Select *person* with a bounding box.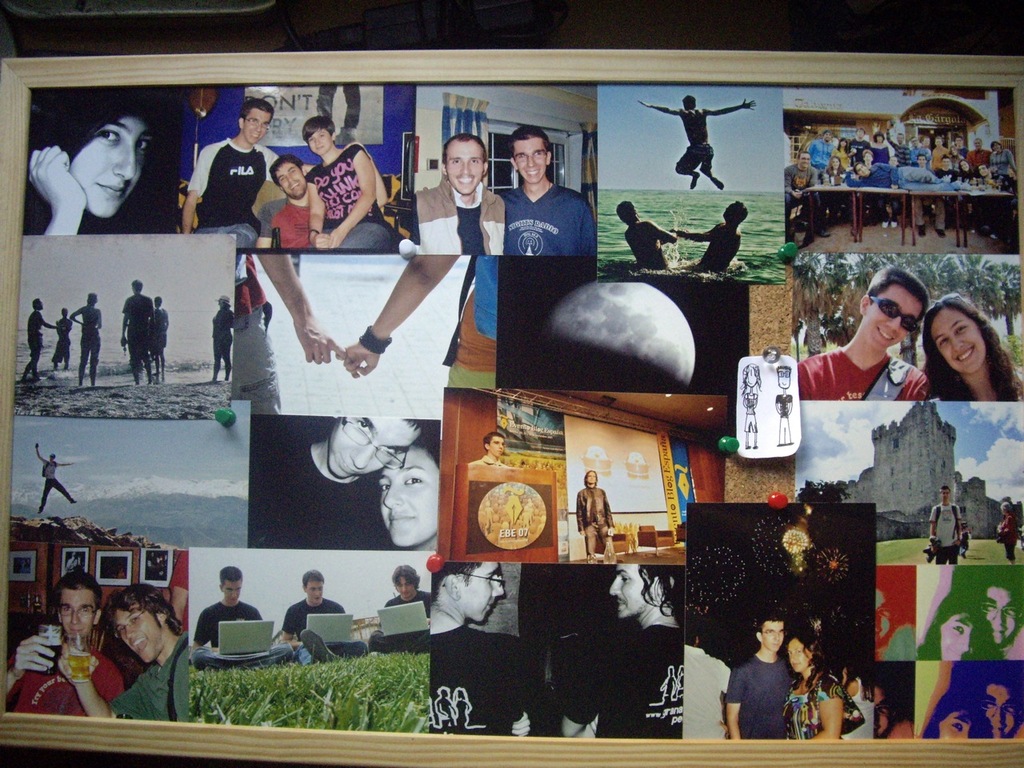
(x1=471, y1=432, x2=513, y2=470).
